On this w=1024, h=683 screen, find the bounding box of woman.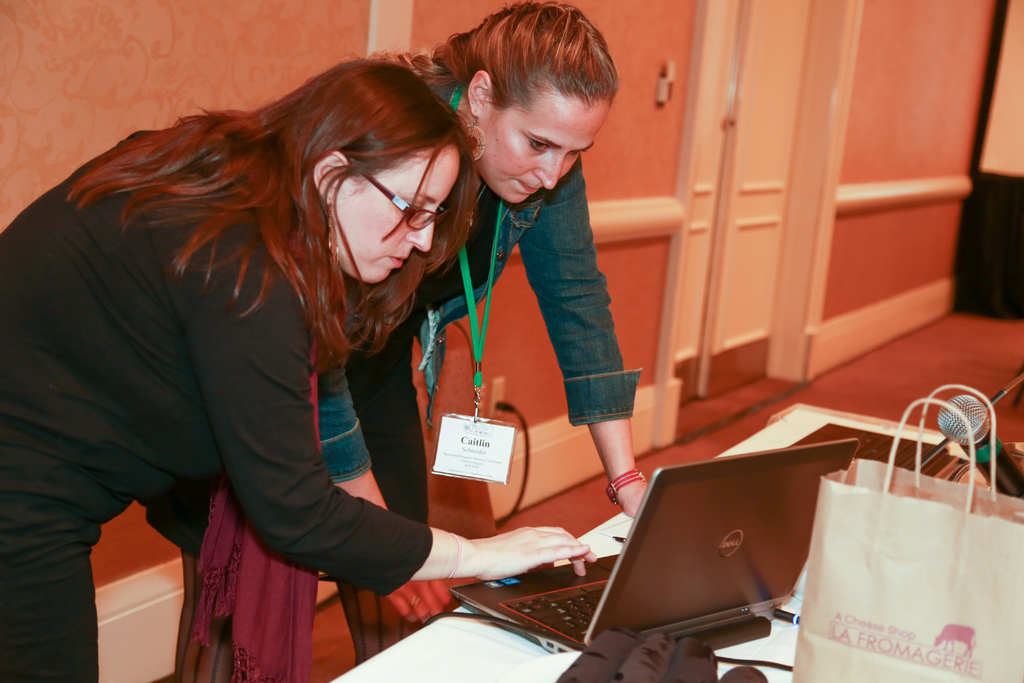
Bounding box: 132 0 656 682.
